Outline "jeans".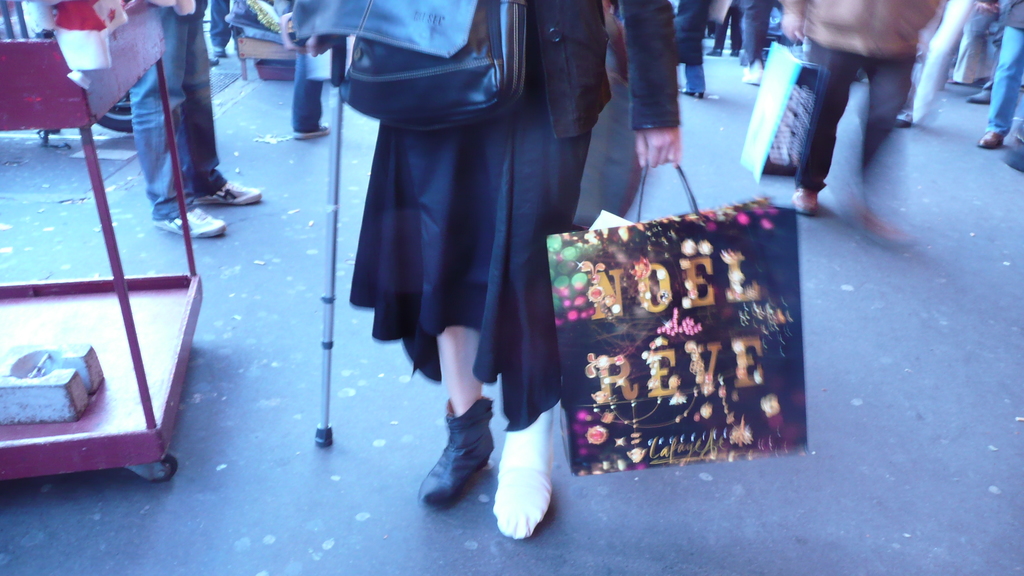
Outline: 285 0 324 136.
